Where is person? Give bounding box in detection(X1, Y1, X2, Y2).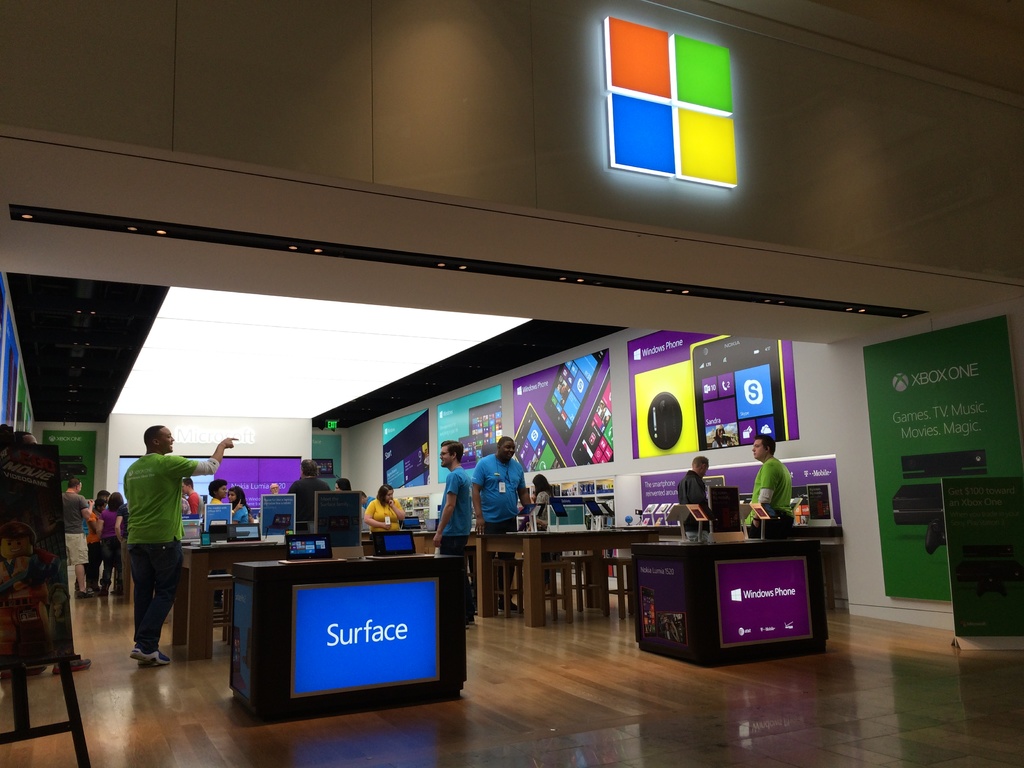
detection(748, 438, 796, 525).
